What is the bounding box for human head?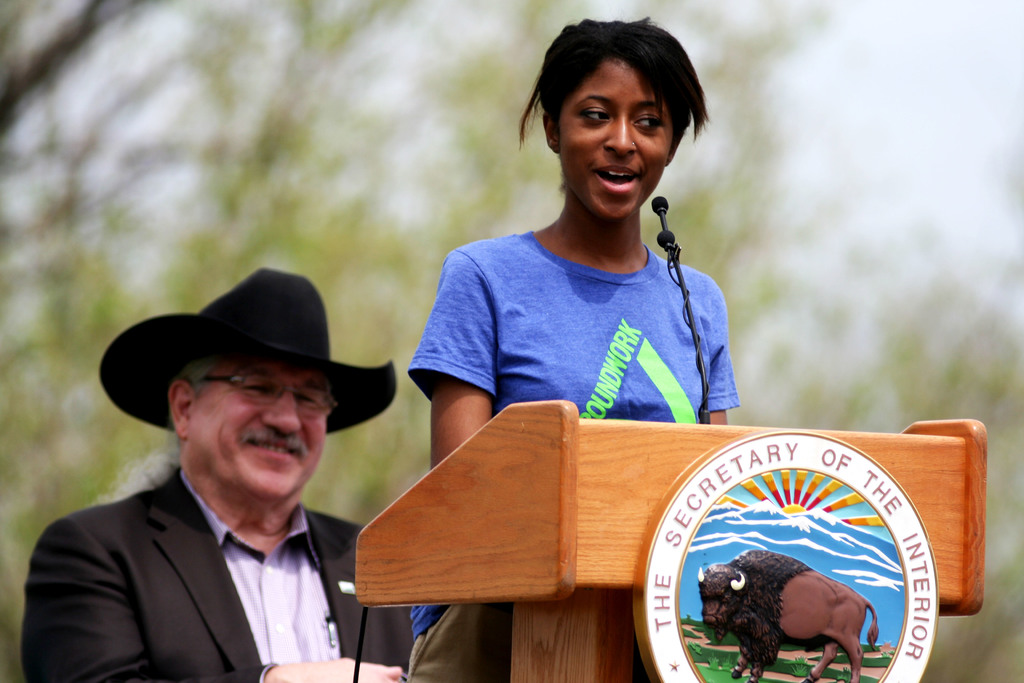
161,347,336,508.
